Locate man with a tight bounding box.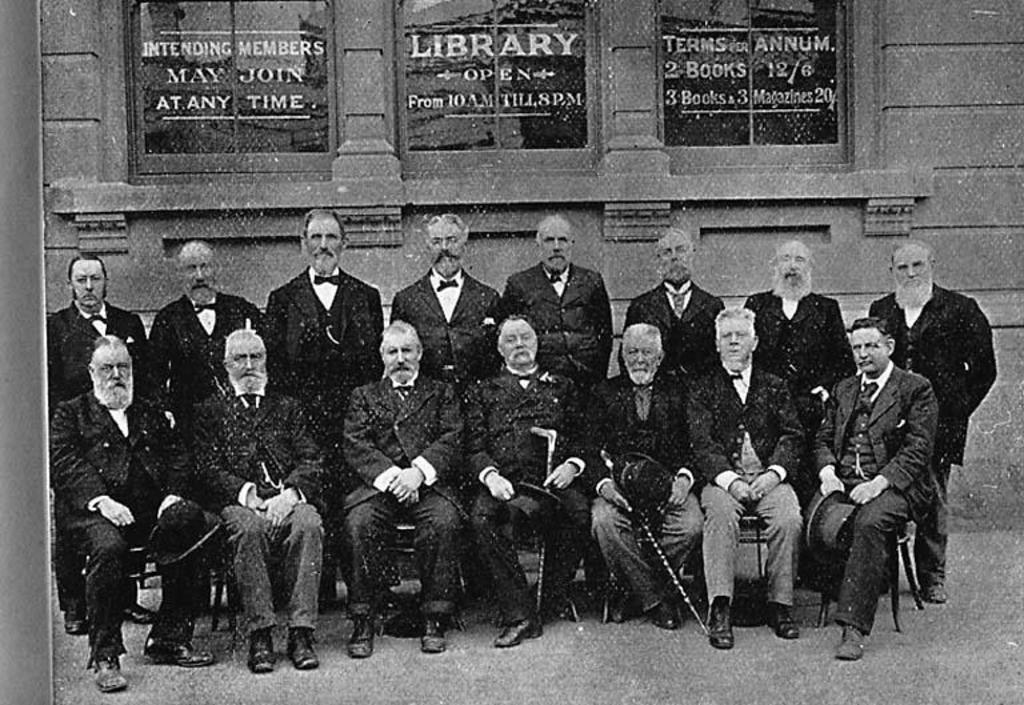
808/315/937/664.
